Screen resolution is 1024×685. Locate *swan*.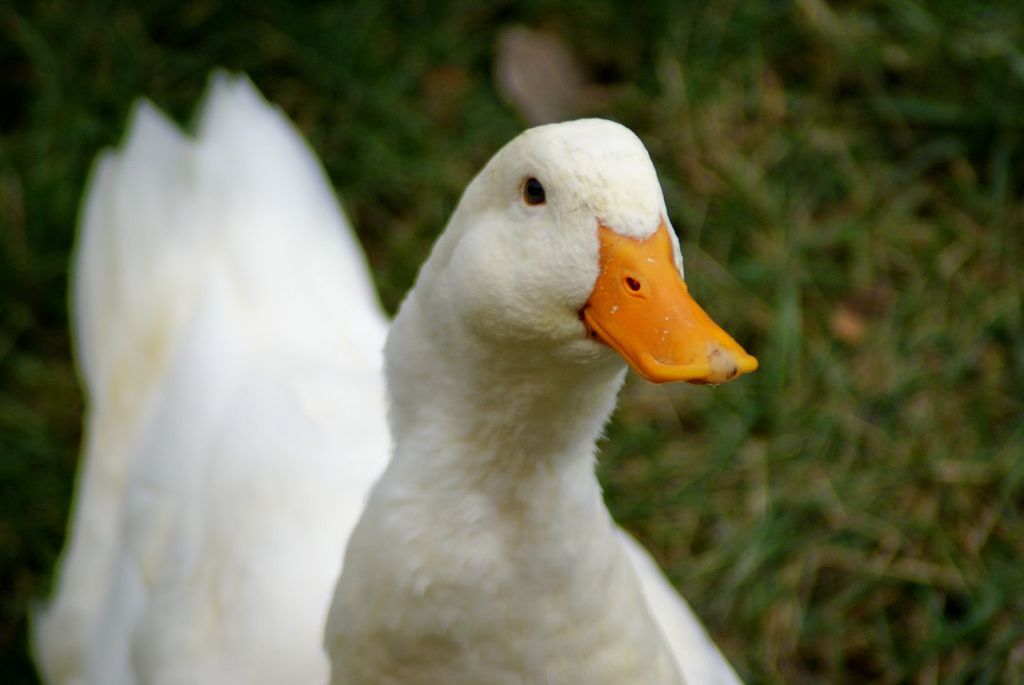
locate(112, 70, 735, 684).
